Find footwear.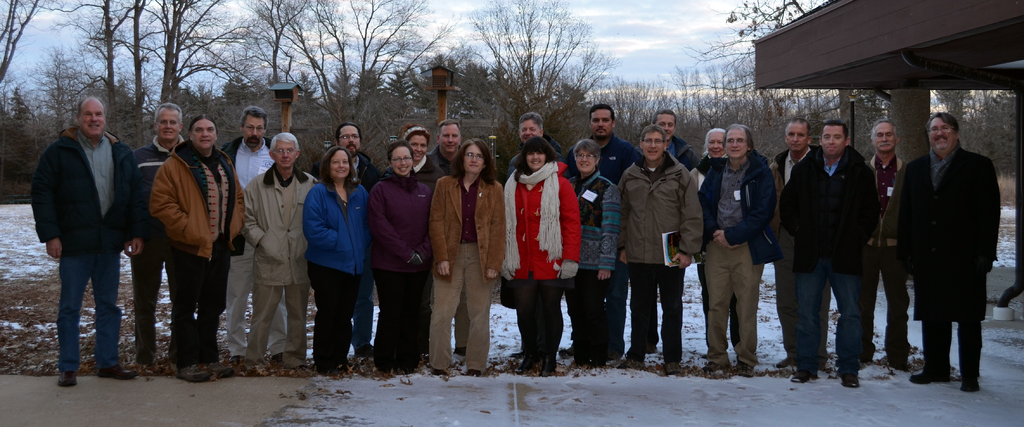
[465,364,482,378].
